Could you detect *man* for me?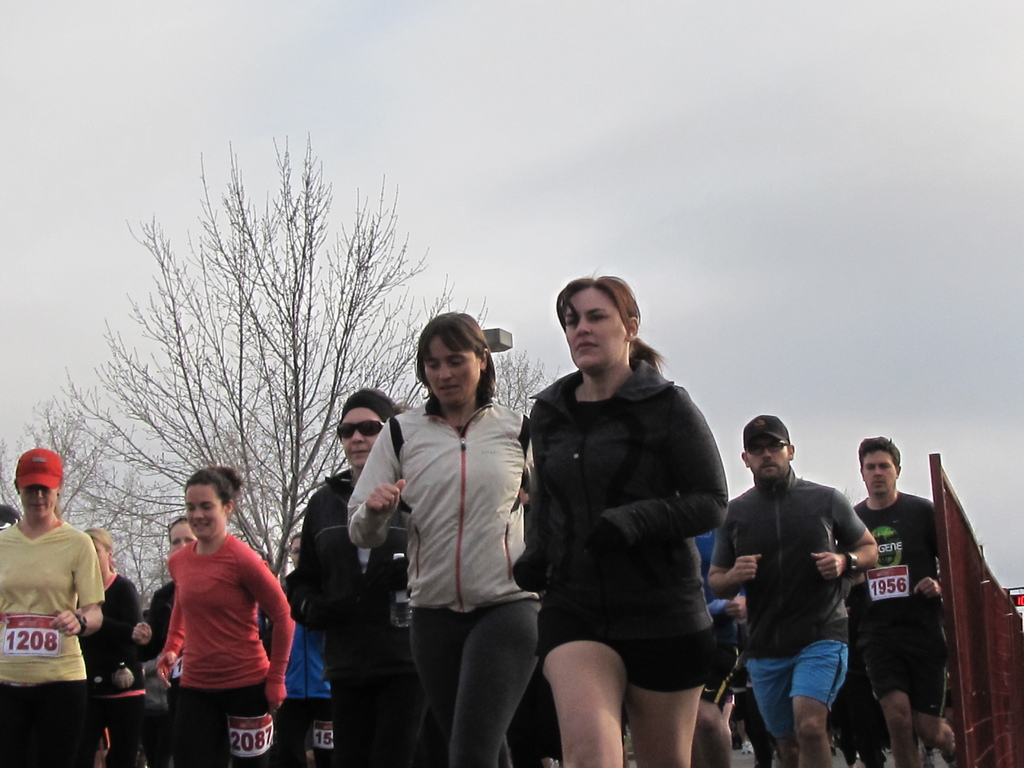
Detection result: <region>732, 422, 880, 756</region>.
